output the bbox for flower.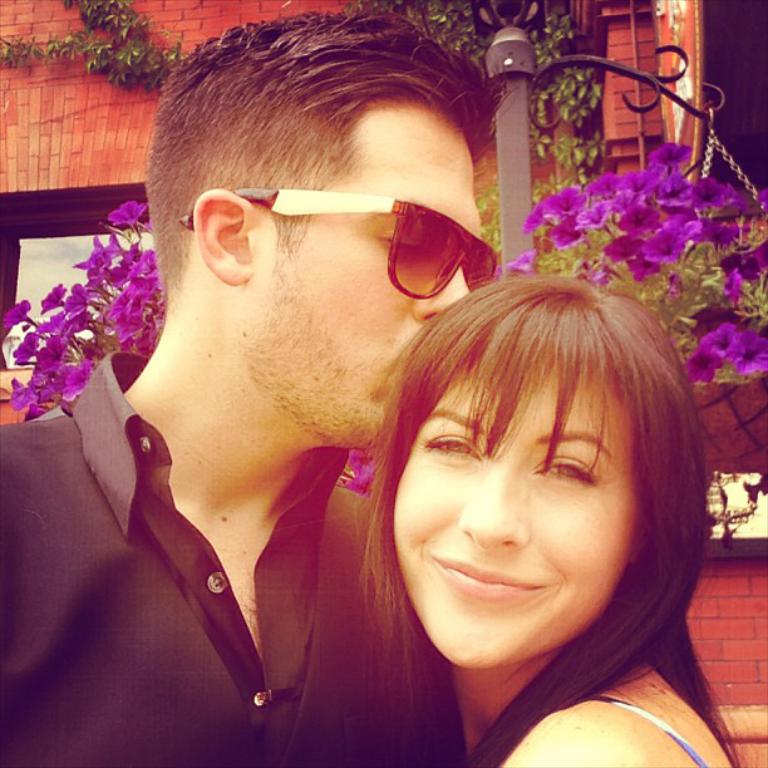
(x1=644, y1=223, x2=684, y2=259).
